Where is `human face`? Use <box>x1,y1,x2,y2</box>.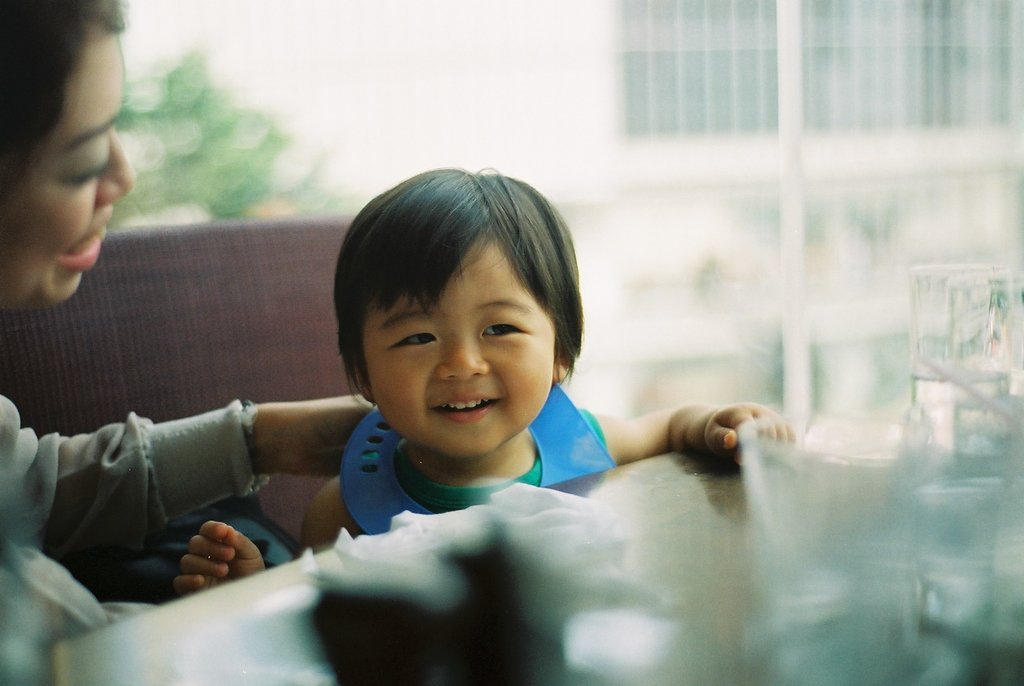
<box>364,236,554,462</box>.
